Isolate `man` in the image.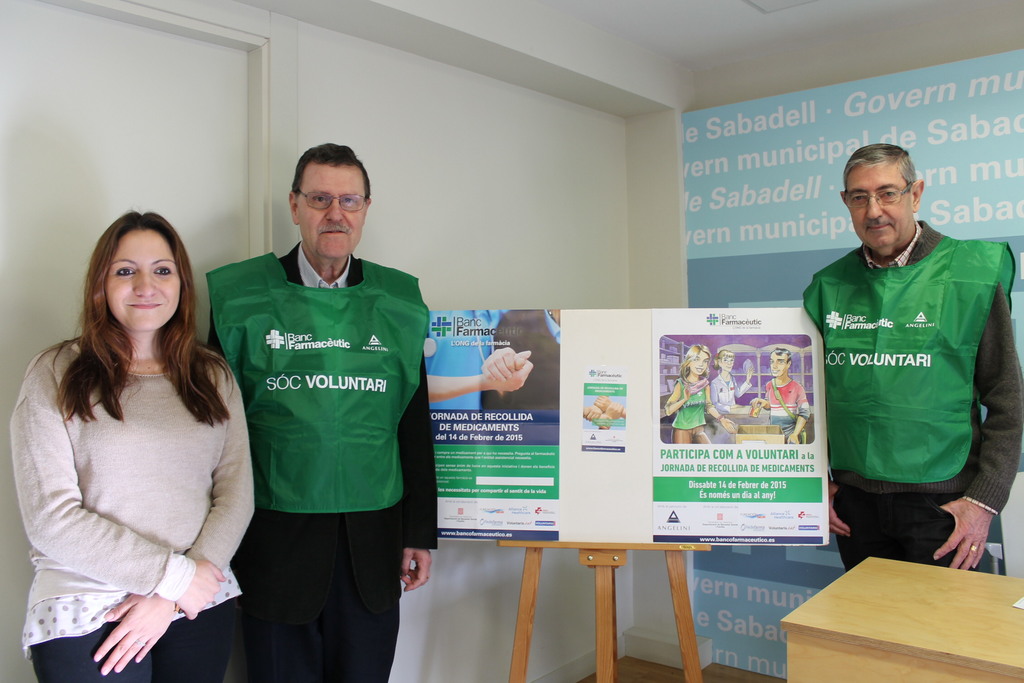
Isolated region: pyautogui.locateOnScreen(205, 140, 438, 682).
